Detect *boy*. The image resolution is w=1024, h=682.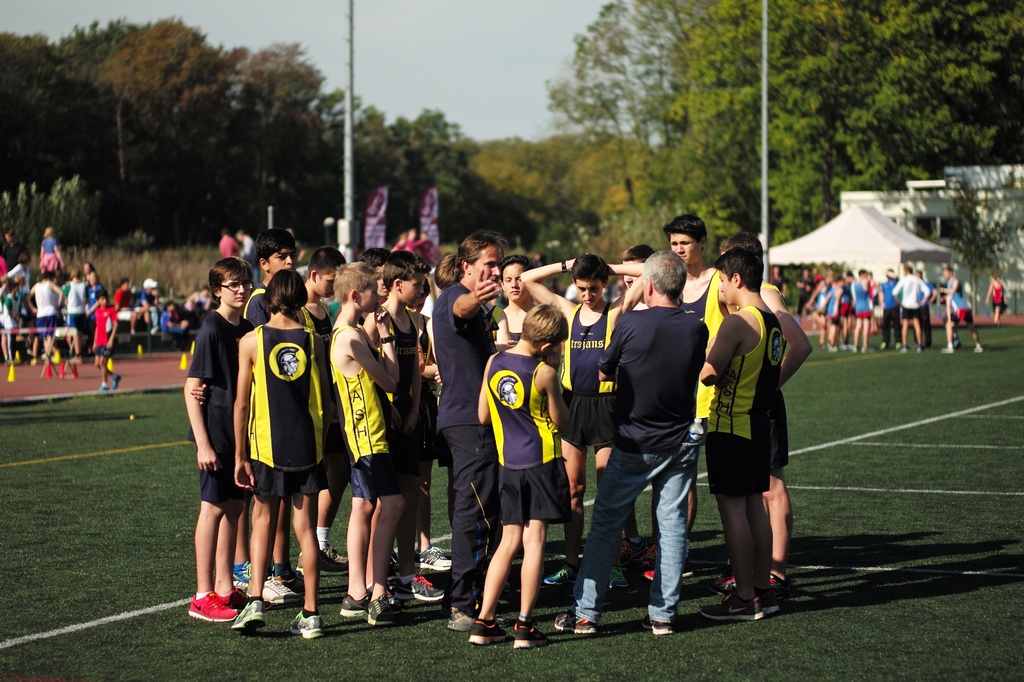
{"left": 661, "top": 207, "right": 732, "bottom": 573}.
